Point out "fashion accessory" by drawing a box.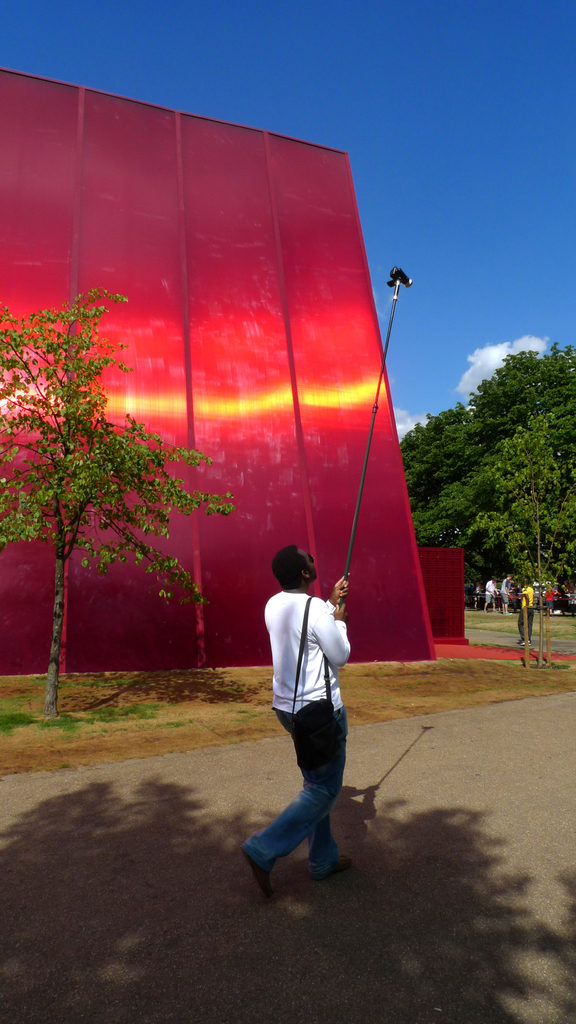
329/858/349/870.
